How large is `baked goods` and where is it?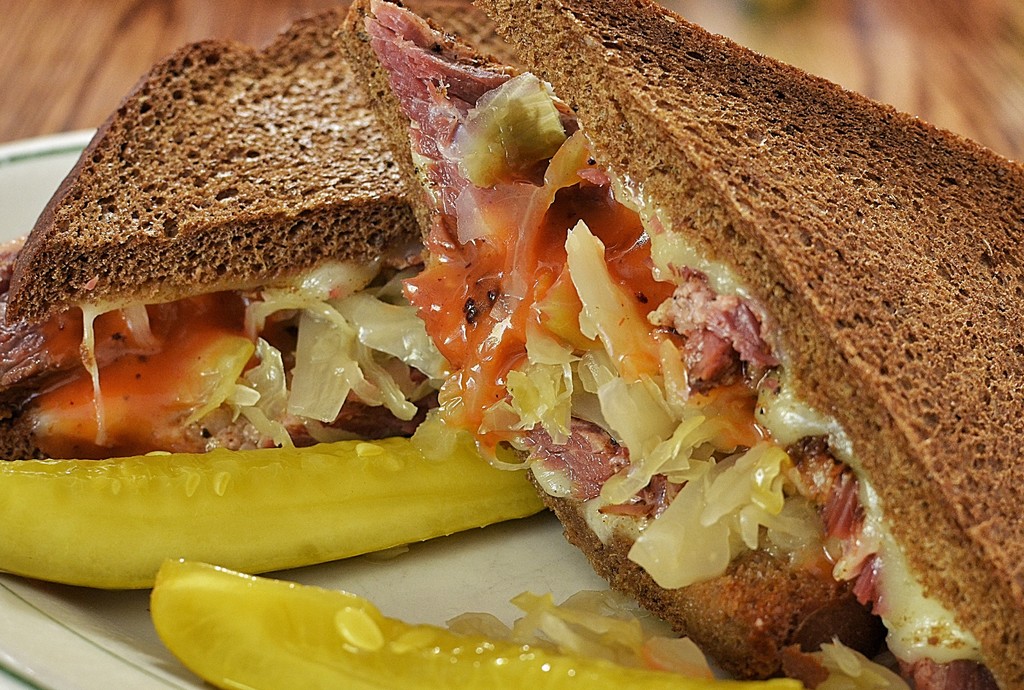
Bounding box: <region>339, 0, 881, 675</region>.
